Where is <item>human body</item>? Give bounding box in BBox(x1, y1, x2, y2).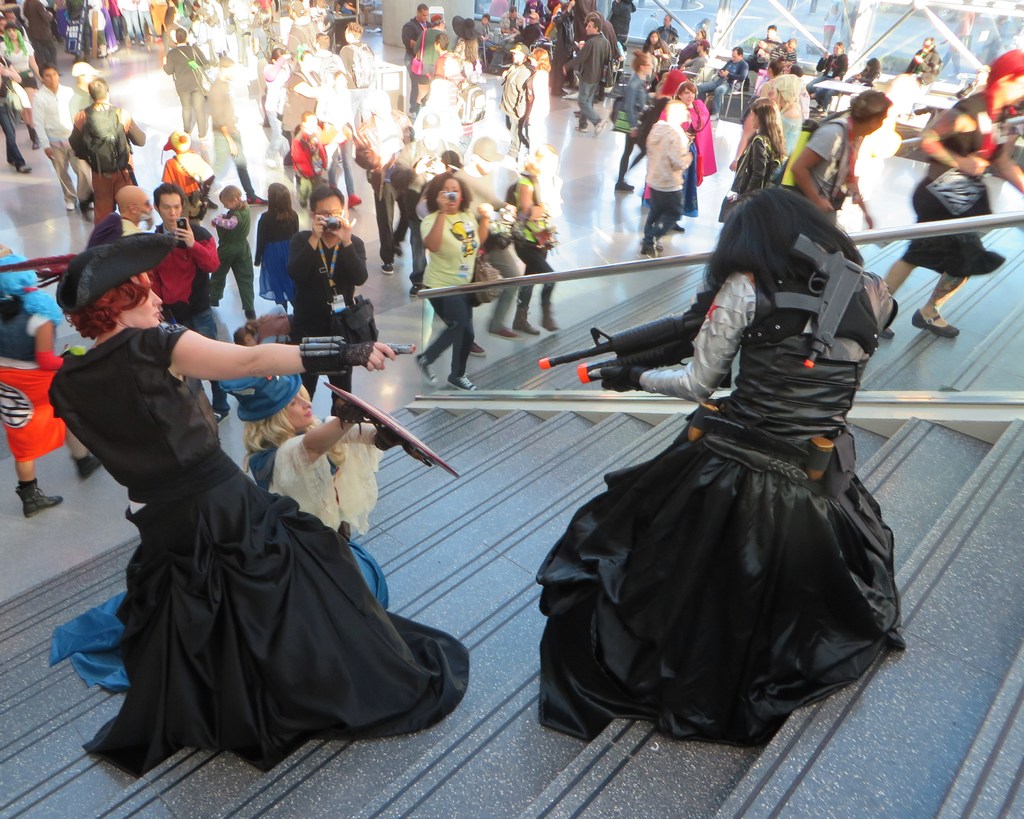
BBox(772, 36, 800, 66).
